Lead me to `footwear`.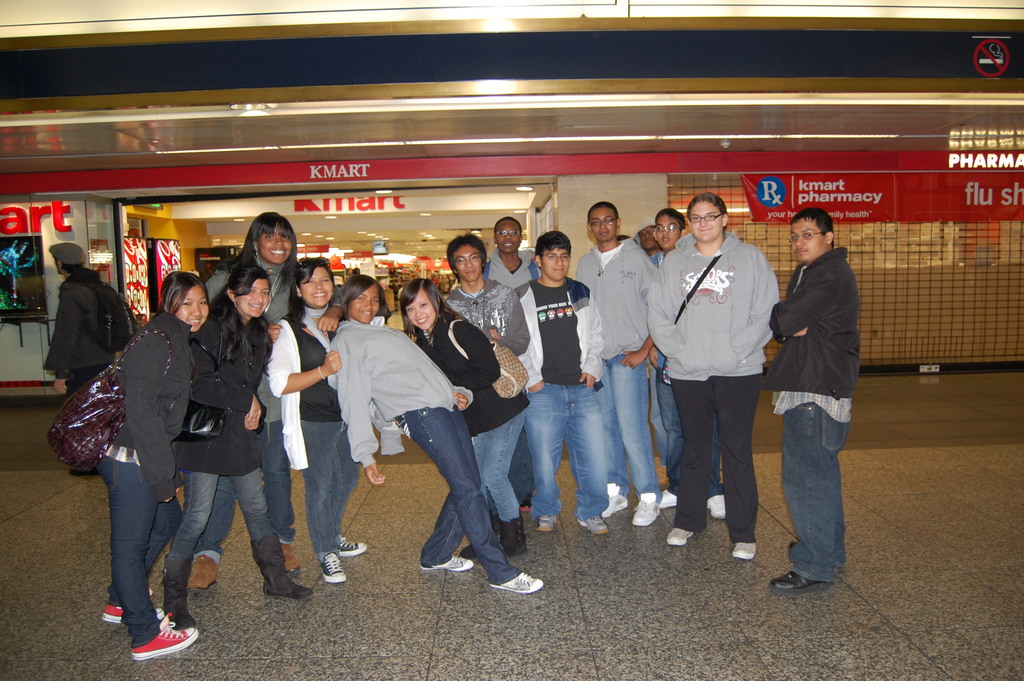
Lead to [left=781, top=537, right=799, bottom=562].
